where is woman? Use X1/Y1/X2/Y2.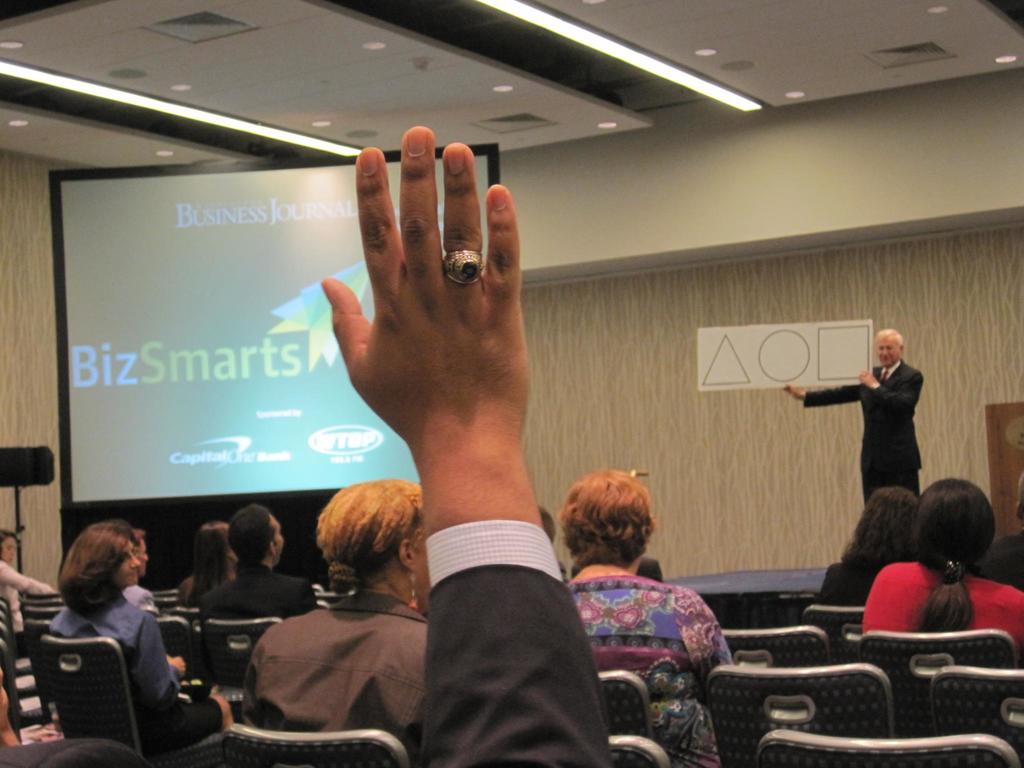
36/512/192/759.
